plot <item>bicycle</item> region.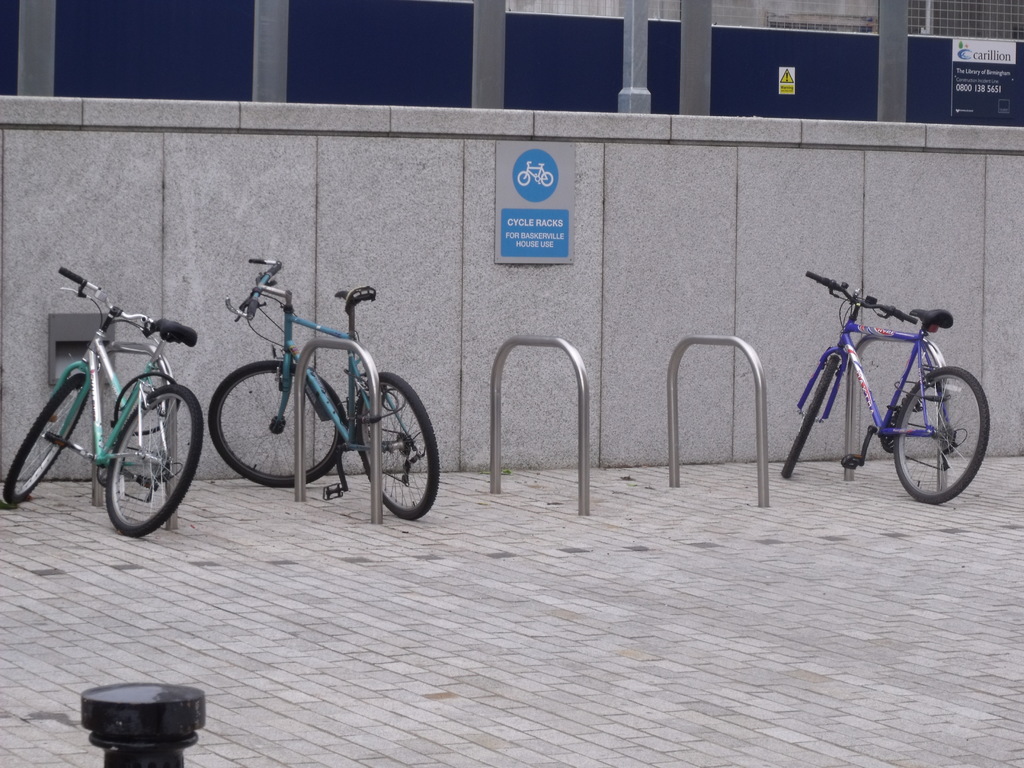
Plotted at [0, 259, 216, 548].
